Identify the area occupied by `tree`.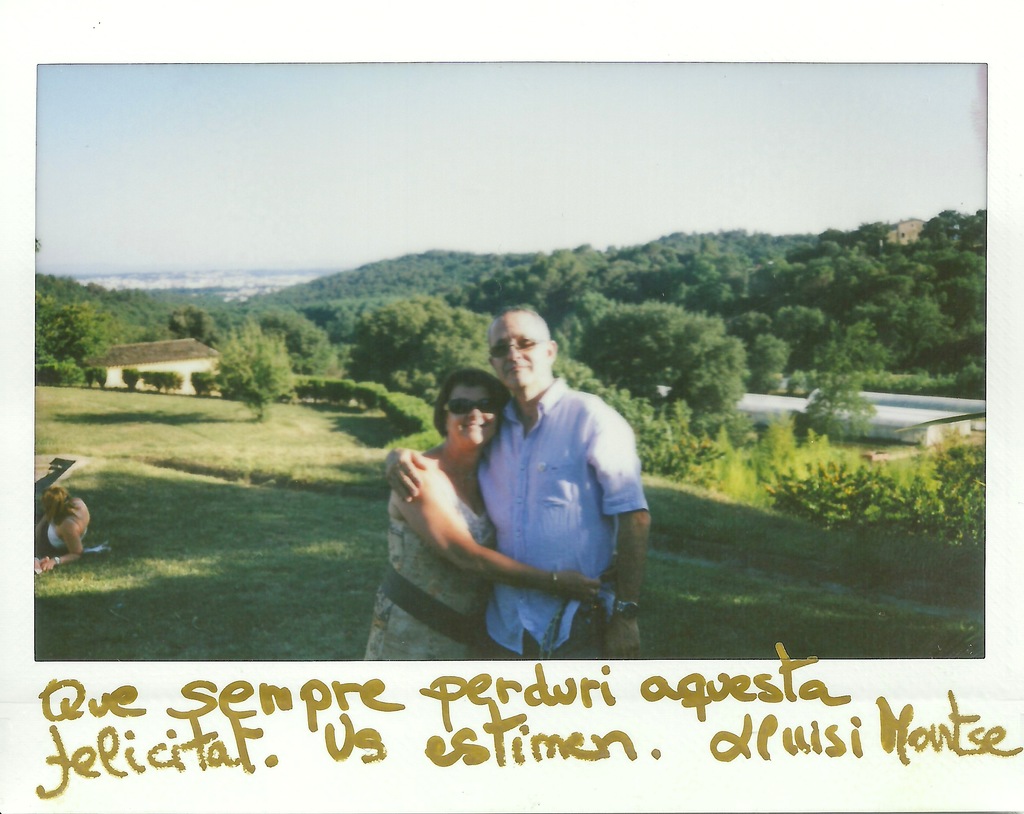
Area: [x1=911, y1=205, x2=967, y2=250].
